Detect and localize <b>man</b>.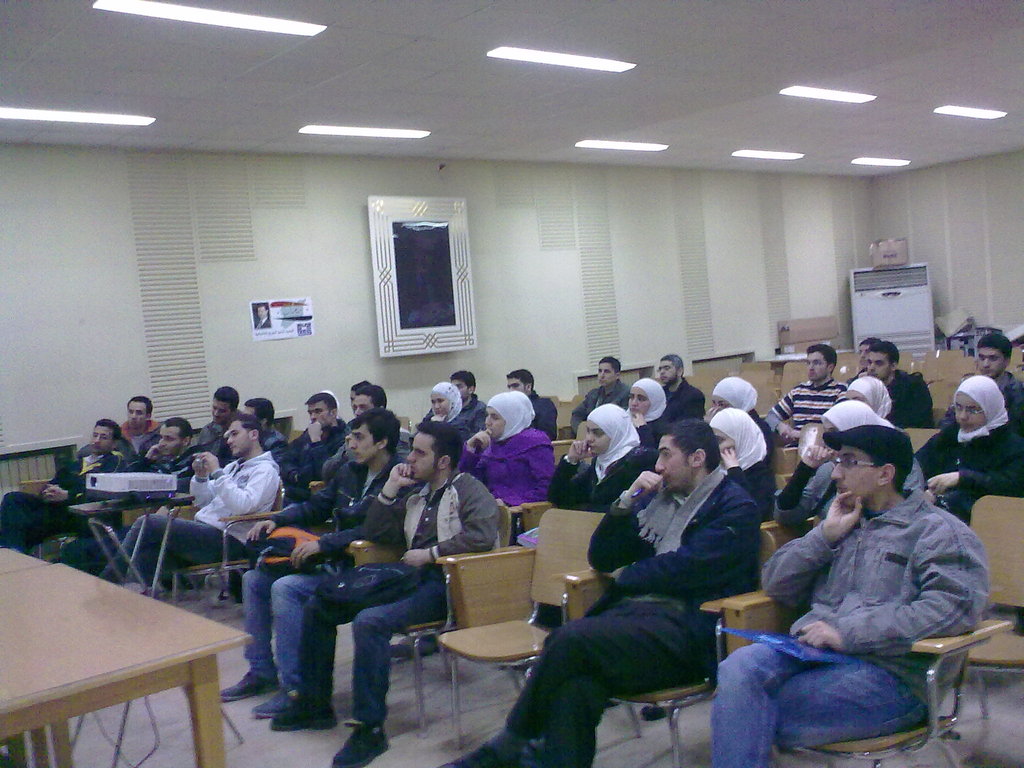
Localized at [844, 337, 884, 381].
